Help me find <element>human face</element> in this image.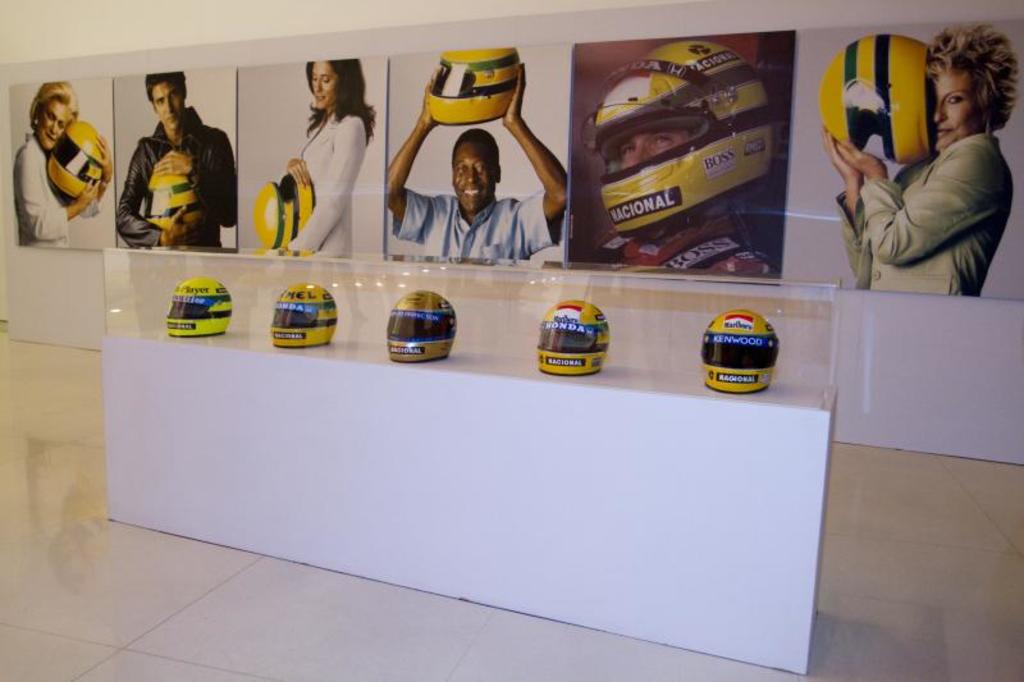
Found it: 451, 147, 498, 214.
